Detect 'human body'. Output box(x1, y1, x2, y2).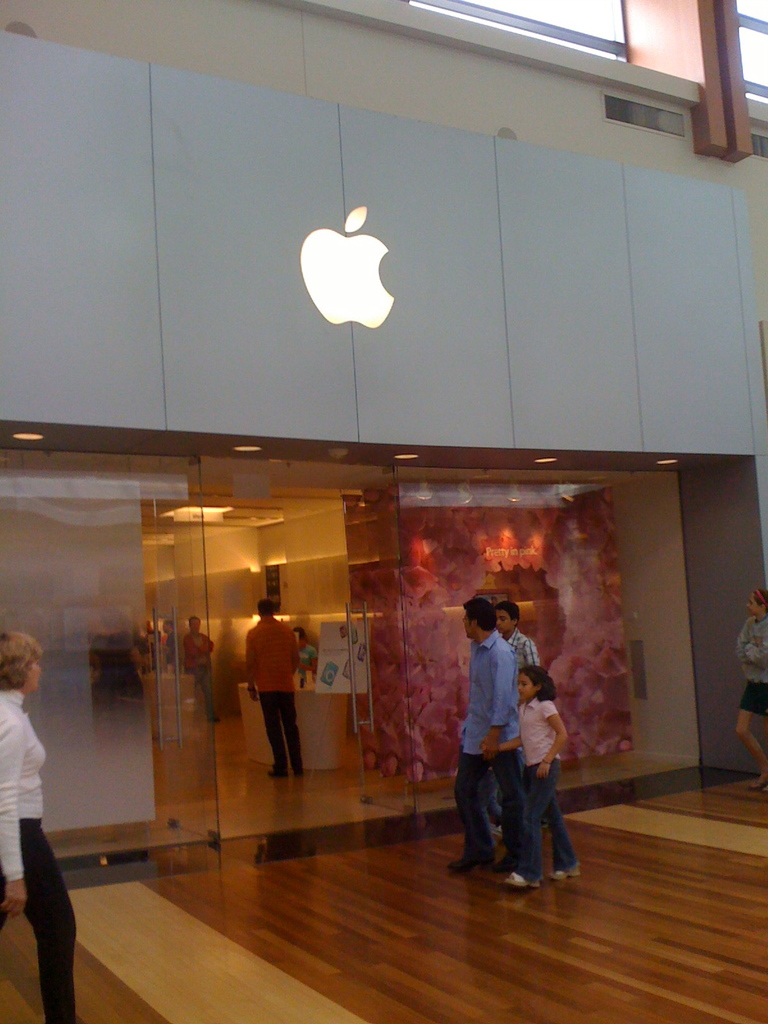
box(177, 625, 222, 716).
